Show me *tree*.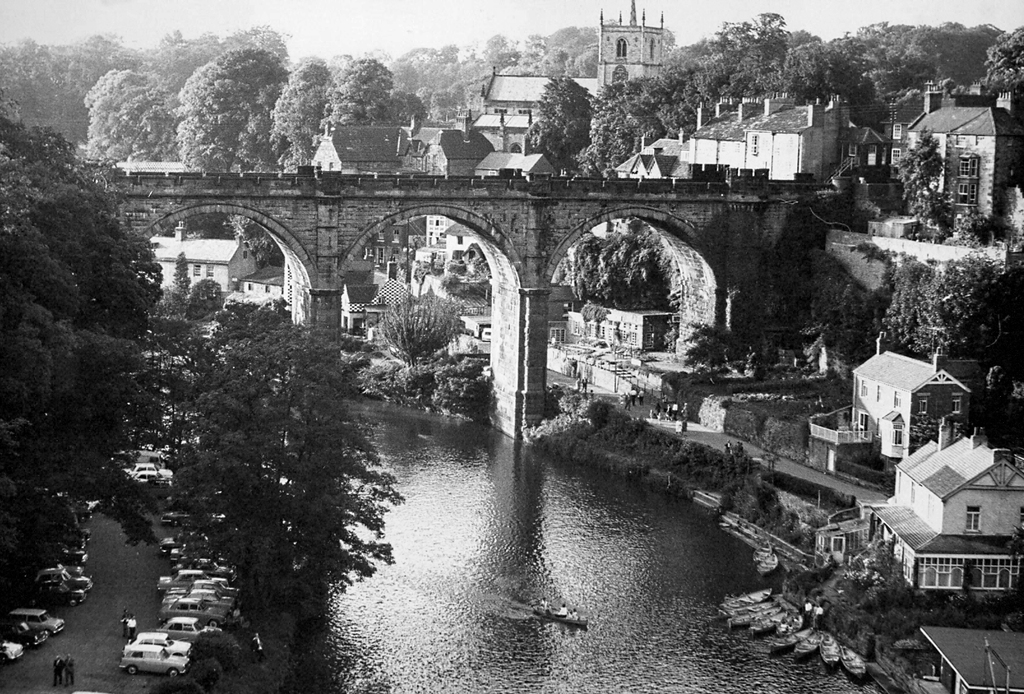
*tree* is here: box=[569, 239, 668, 310].
